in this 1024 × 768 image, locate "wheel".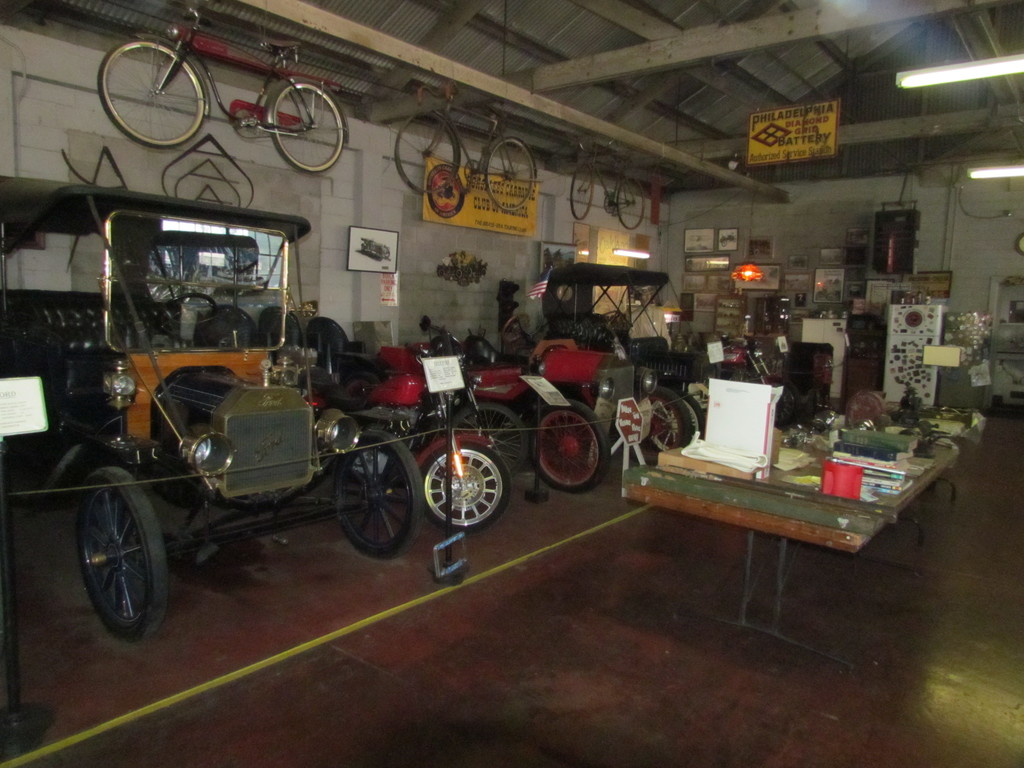
Bounding box: 67,477,162,637.
